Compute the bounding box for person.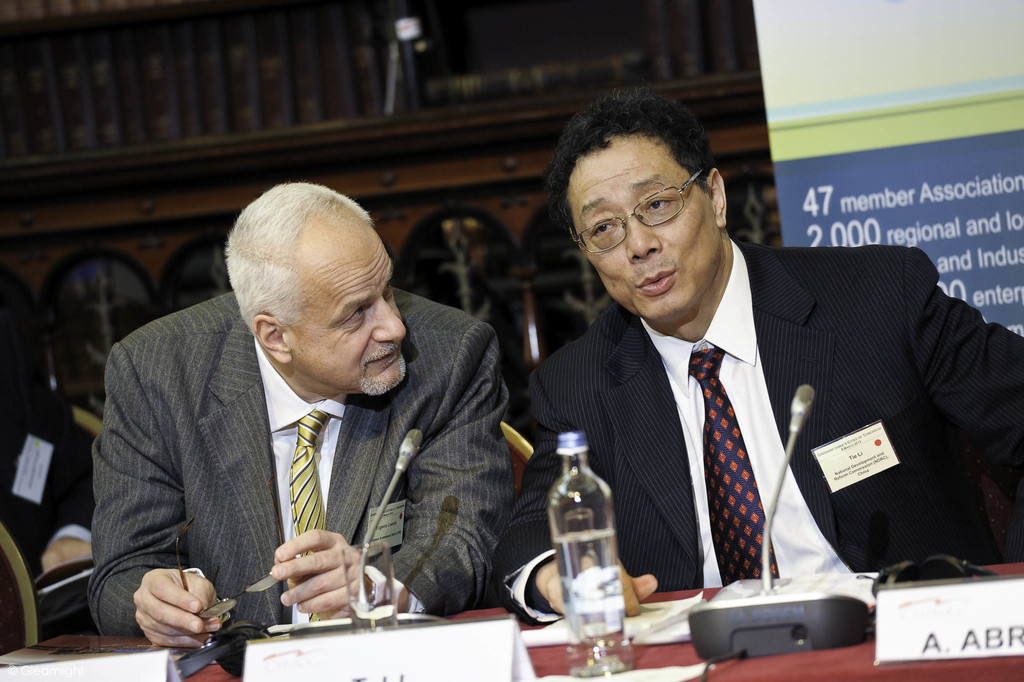
<region>0, 367, 98, 633</region>.
